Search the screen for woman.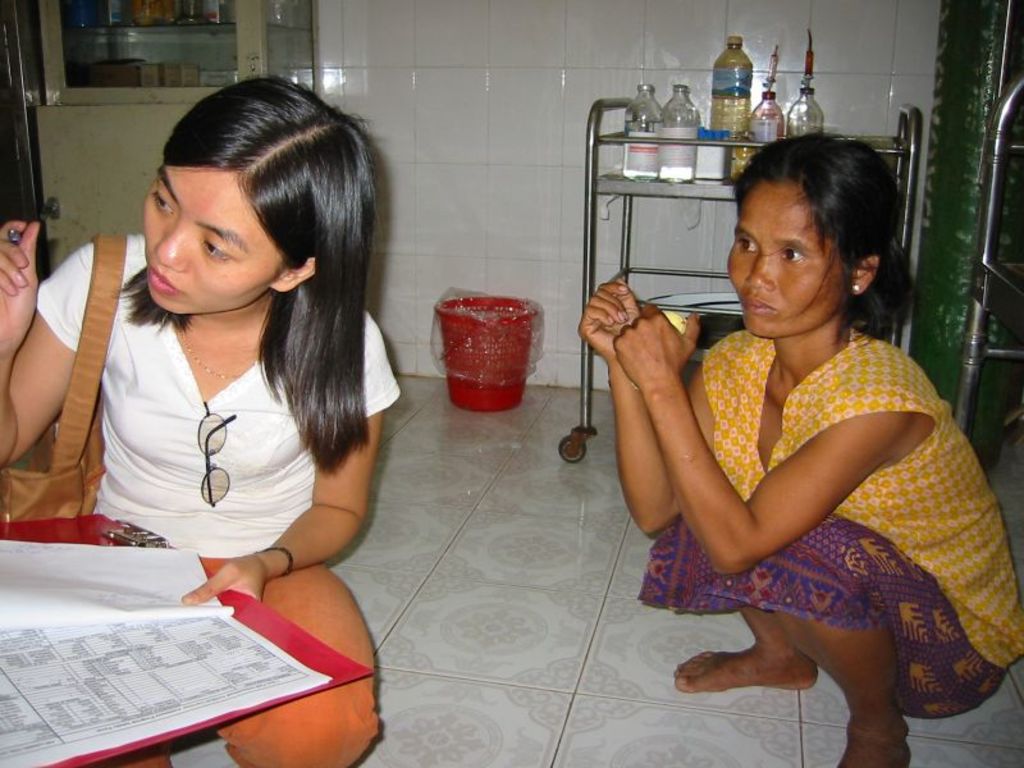
Found at bbox(609, 134, 1000, 727).
